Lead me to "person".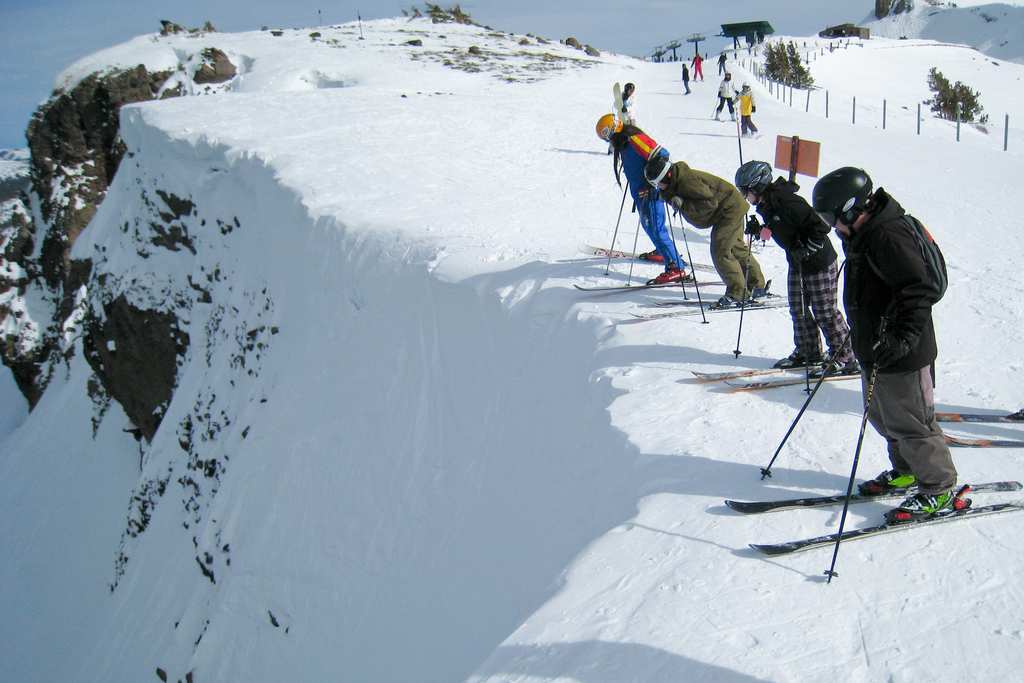
Lead to [x1=716, y1=72, x2=734, y2=114].
